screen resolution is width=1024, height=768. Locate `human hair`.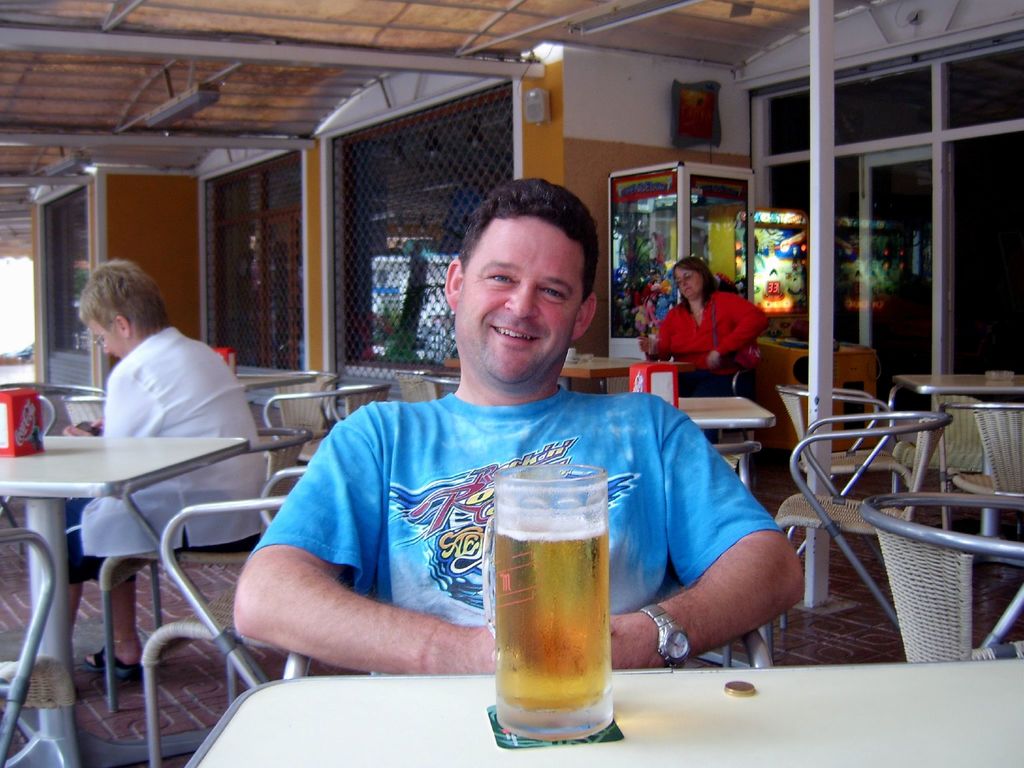
(left=457, top=177, right=604, bottom=301).
